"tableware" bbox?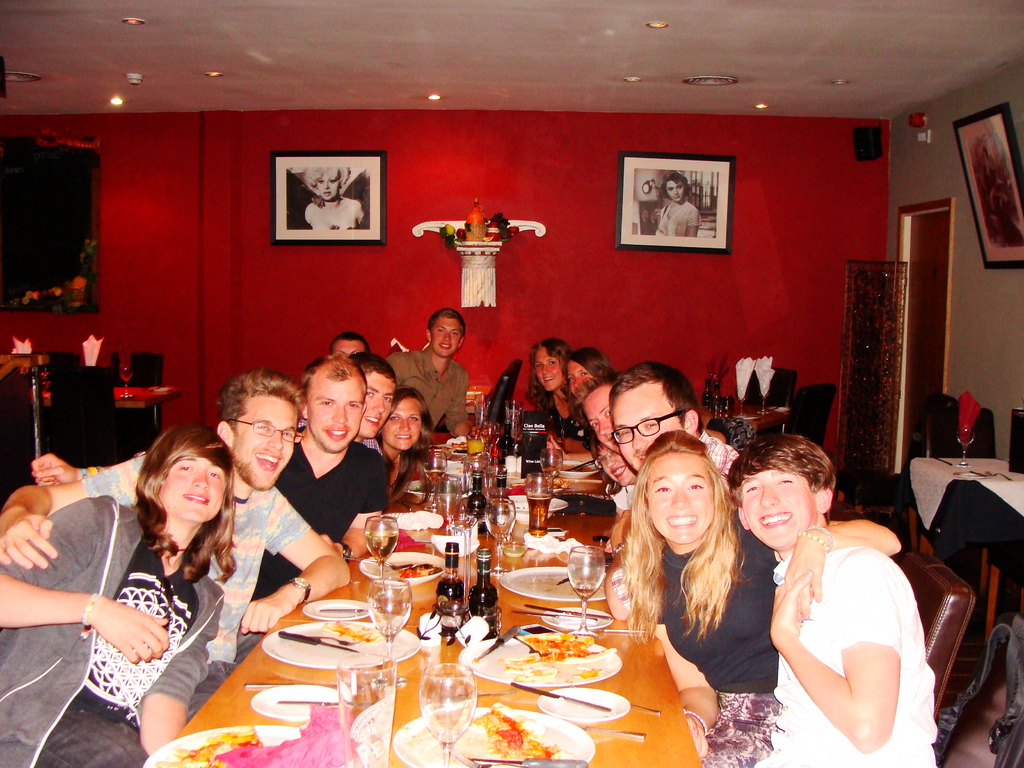
<box>632,701,663,716</box>
